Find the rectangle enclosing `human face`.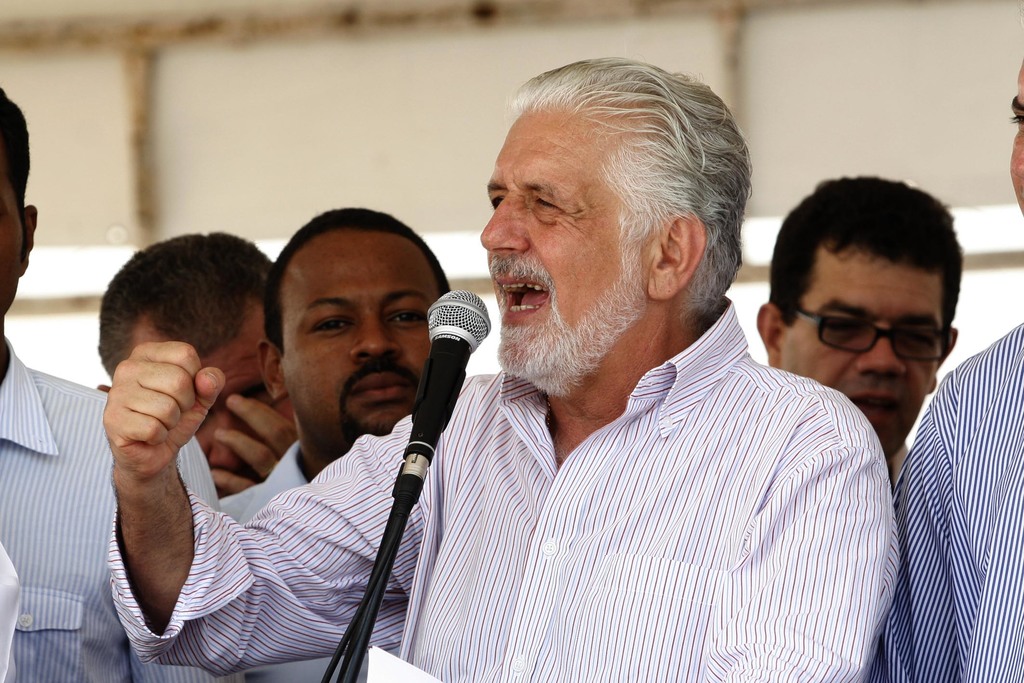
0, 176, 24, 315.
